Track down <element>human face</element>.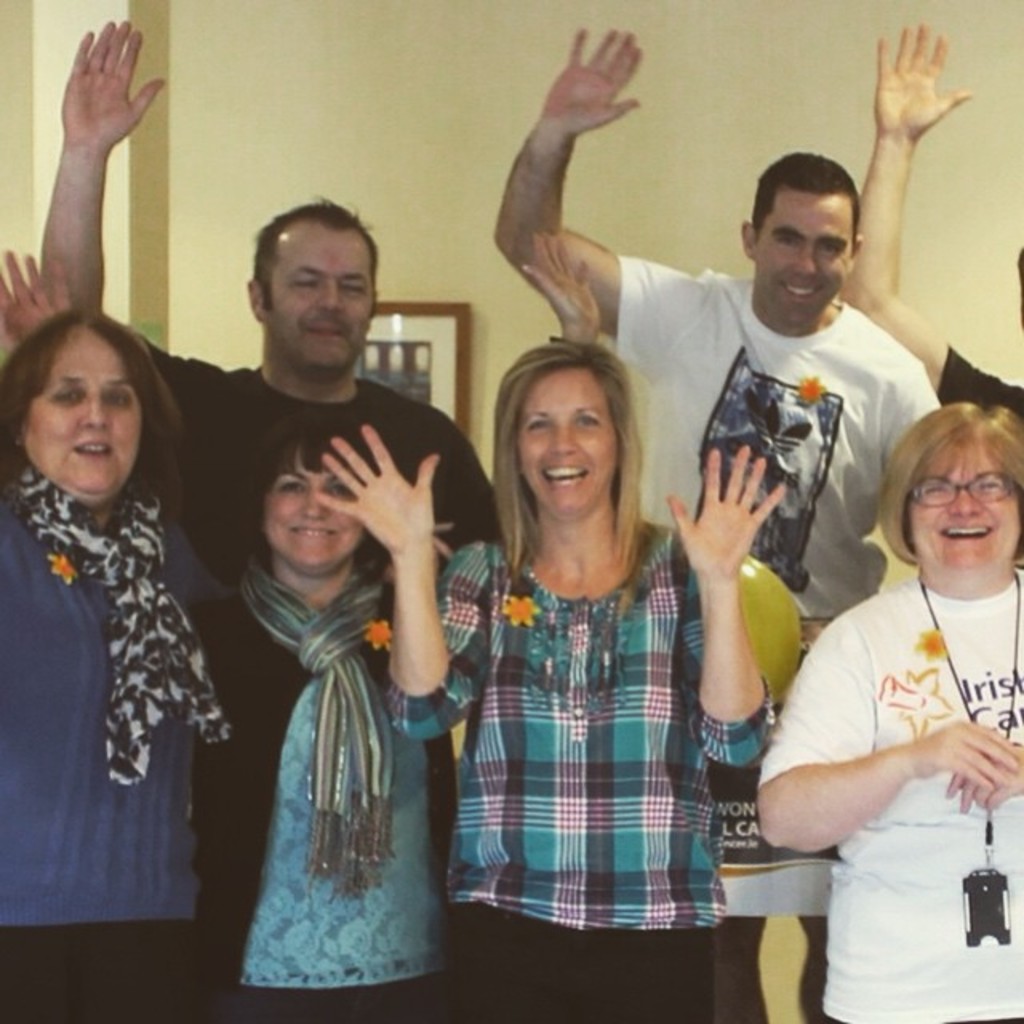
Tracked to [x1=510, y1=363, x2=616, y2=510].
